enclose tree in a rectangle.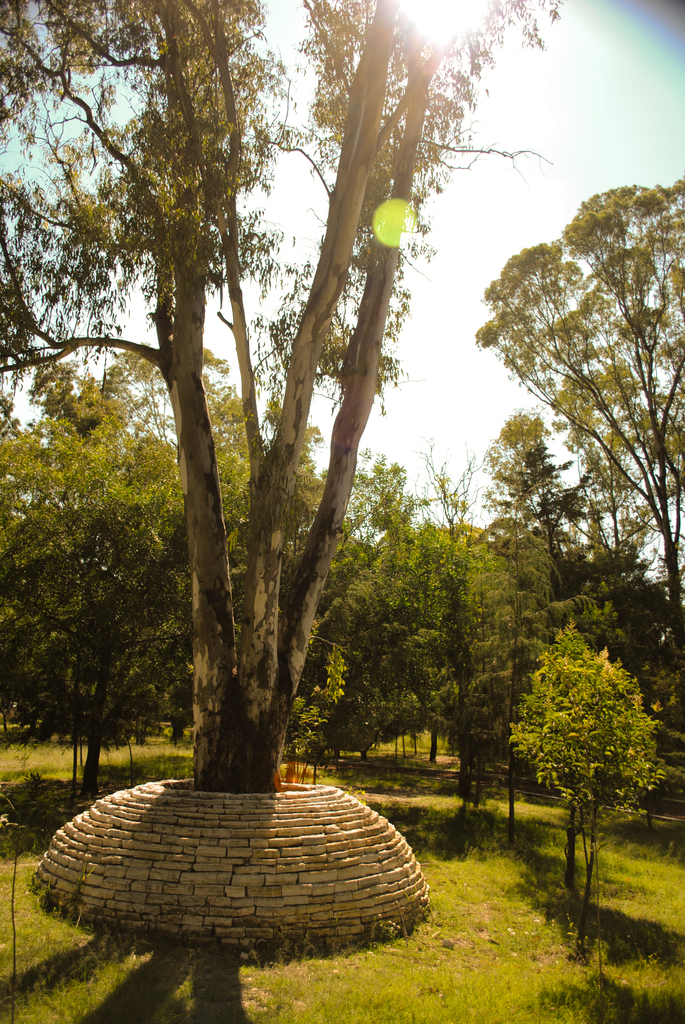
pyautogui.locateOnScreen(0, 0, 569, 796).
